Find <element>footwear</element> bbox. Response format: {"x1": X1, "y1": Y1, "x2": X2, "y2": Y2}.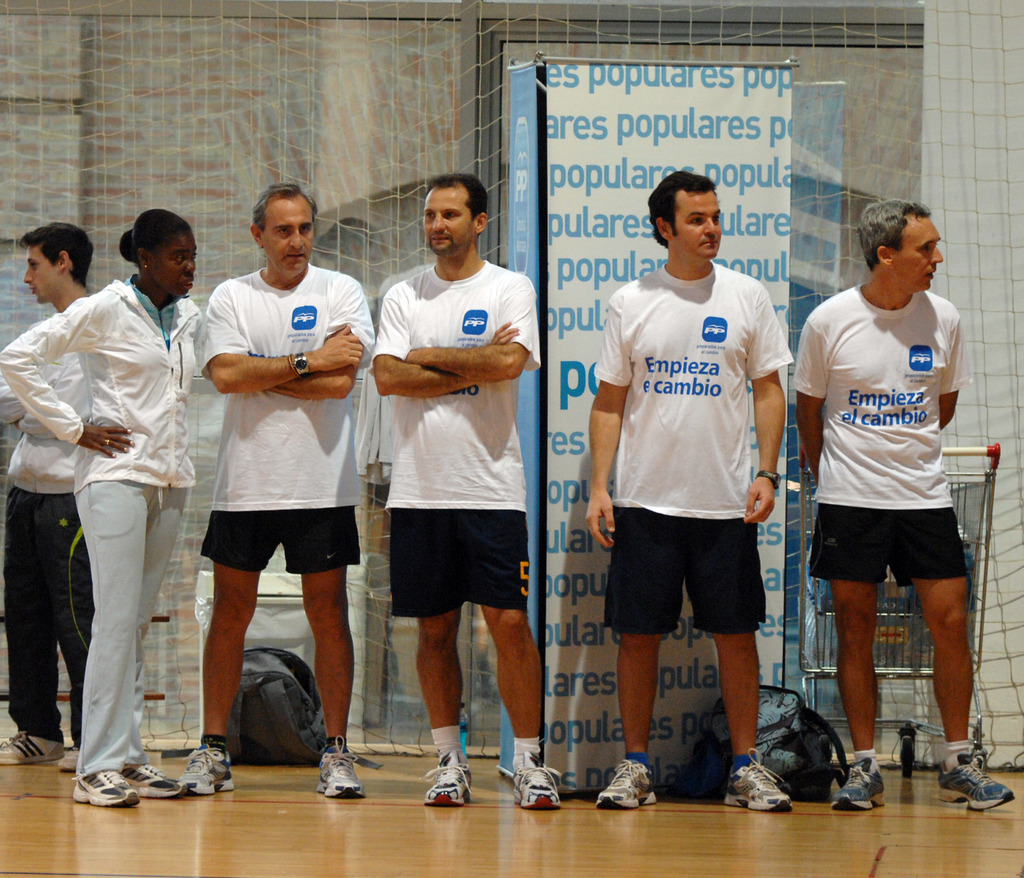
{"x1": 829, "y1": 763, "x2": 887, "y2": 811}.
